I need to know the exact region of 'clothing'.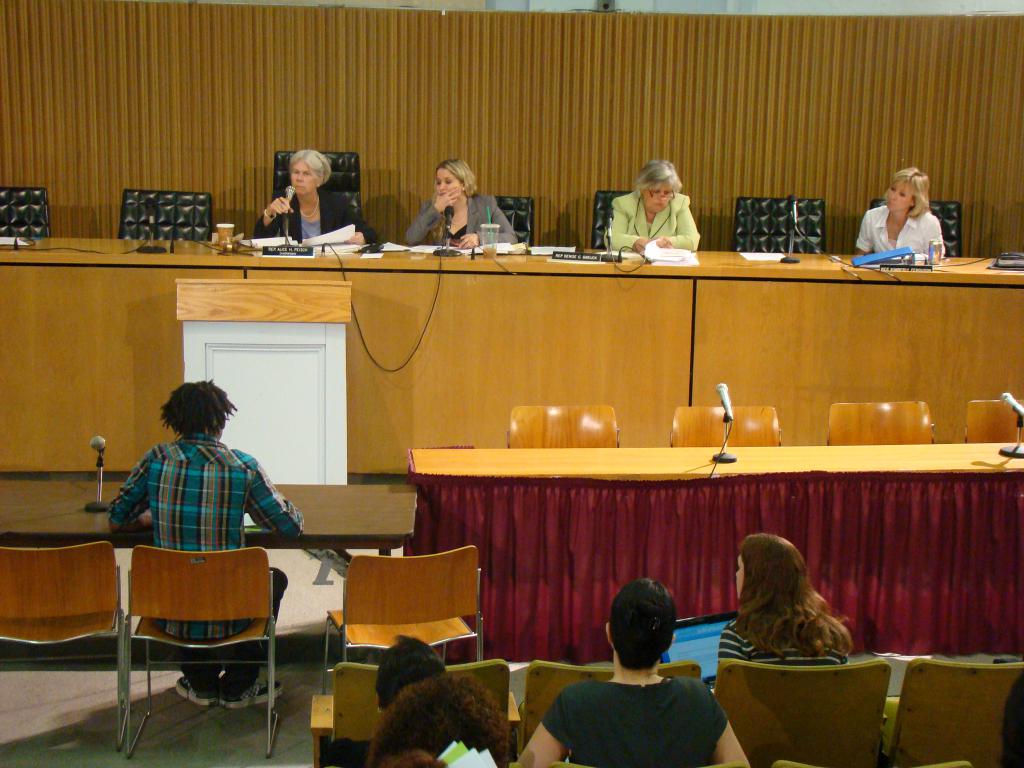
Region: <bbox>606, 190, 700, 250</bbox>.
